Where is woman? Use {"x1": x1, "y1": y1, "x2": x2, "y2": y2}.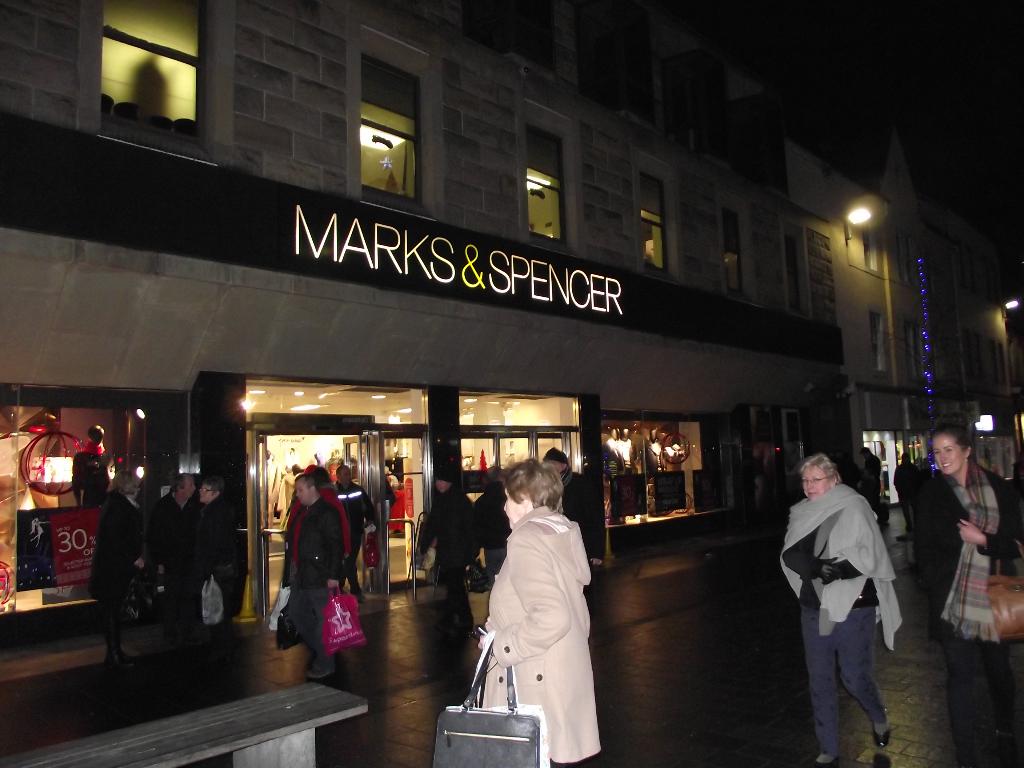
{"x1": 468, "y1": 456, "x2": 608, "y2": 753}.
